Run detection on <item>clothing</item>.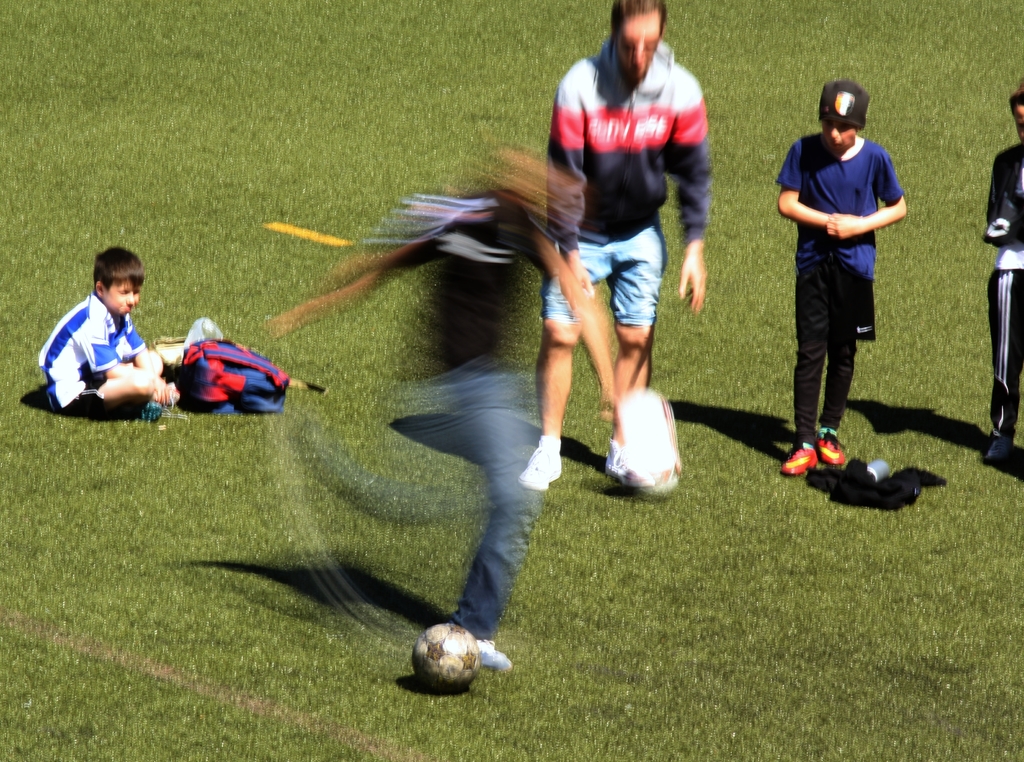
Result: region(33, 288, 145, 415).
